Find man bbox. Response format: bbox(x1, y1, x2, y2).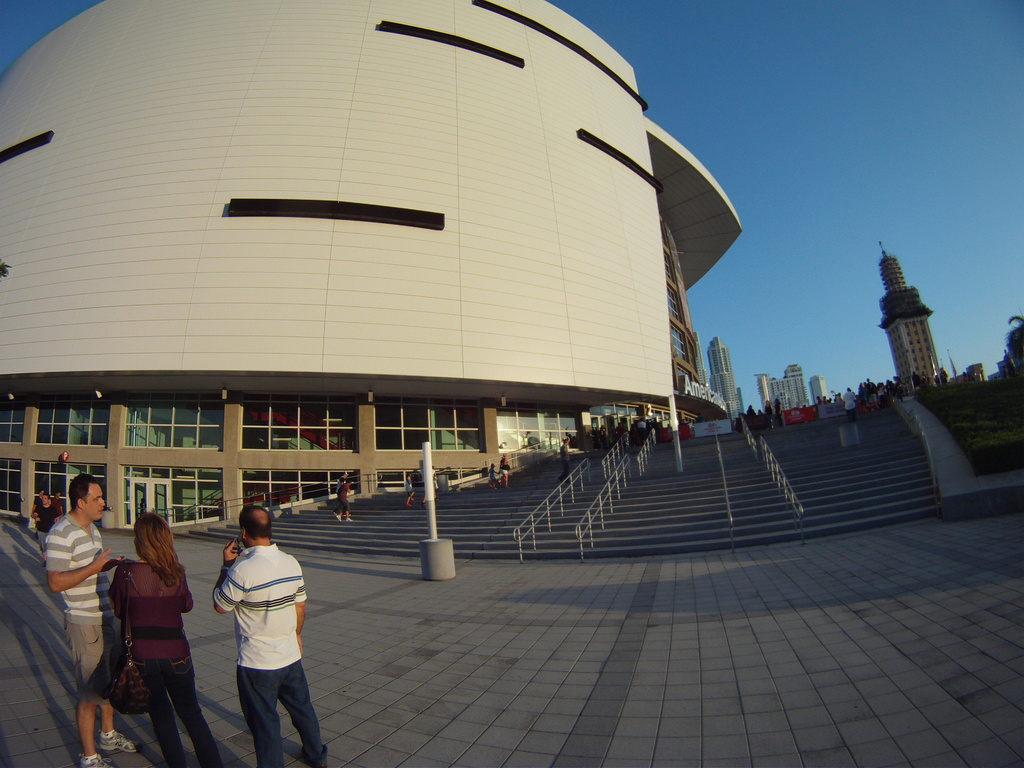
bbox(197, 508, 314, 754).
